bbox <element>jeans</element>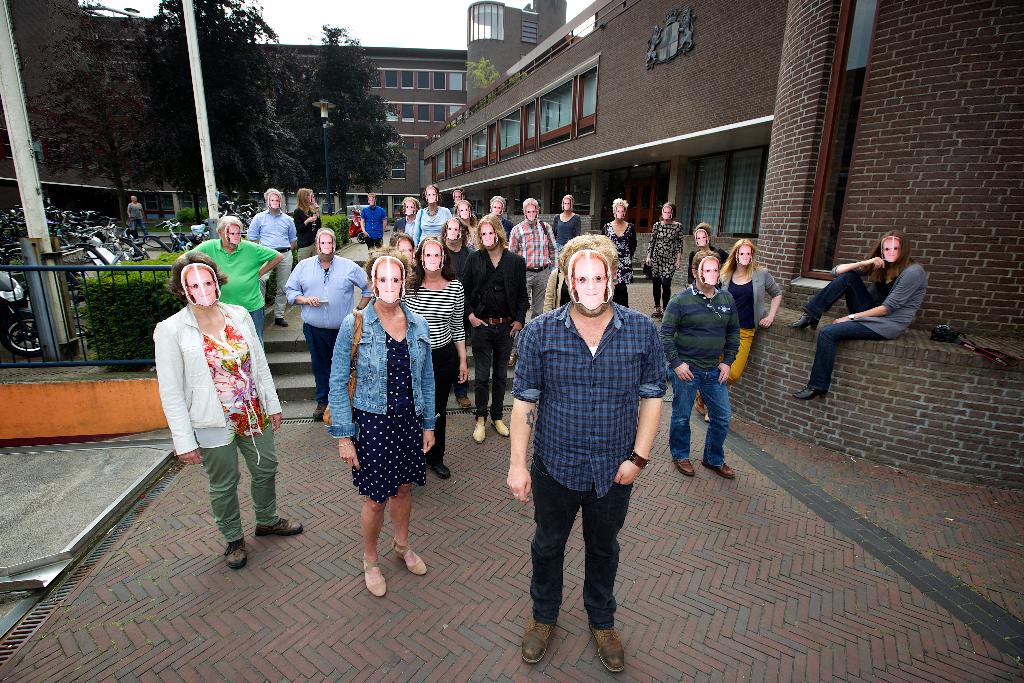
(473,325,516,418)
